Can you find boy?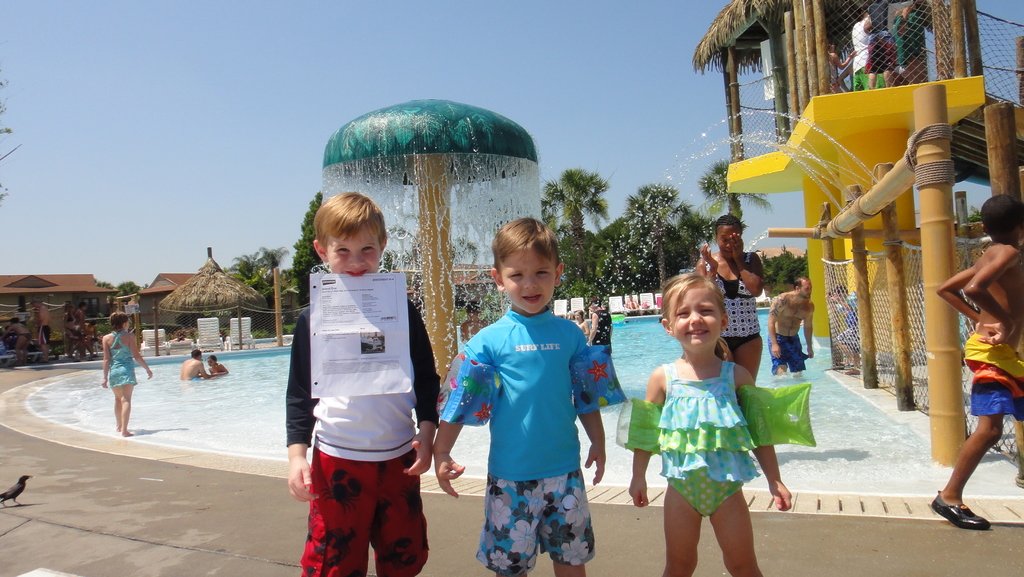
Yes, bounding box: [x1=286, y1=193, x2=441, y2=576].
